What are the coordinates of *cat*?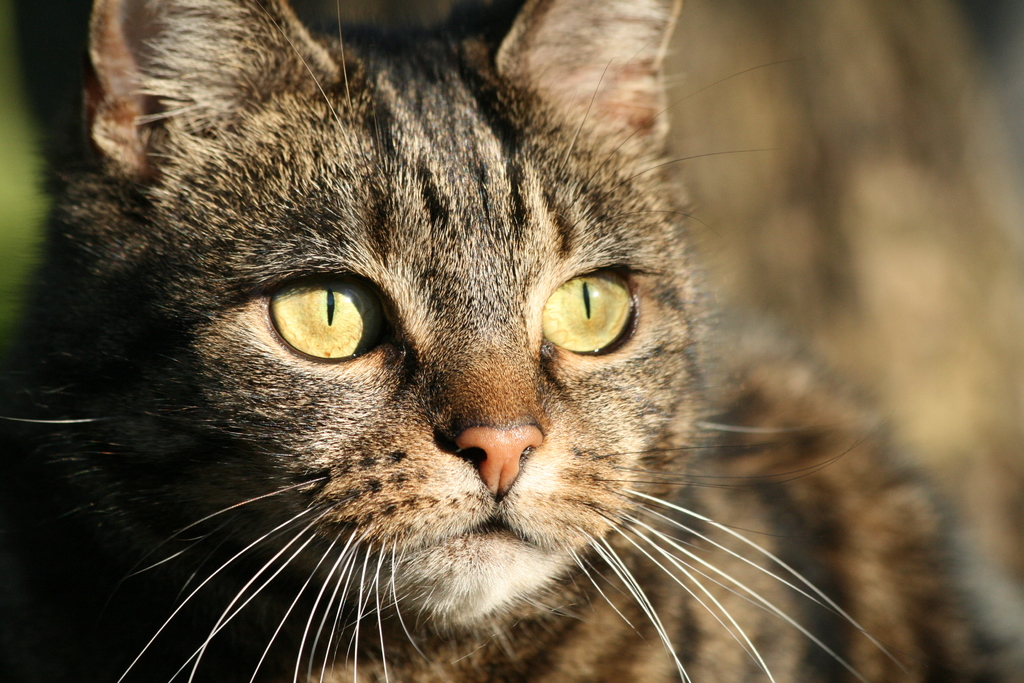
0, 0, 1022, 682.
